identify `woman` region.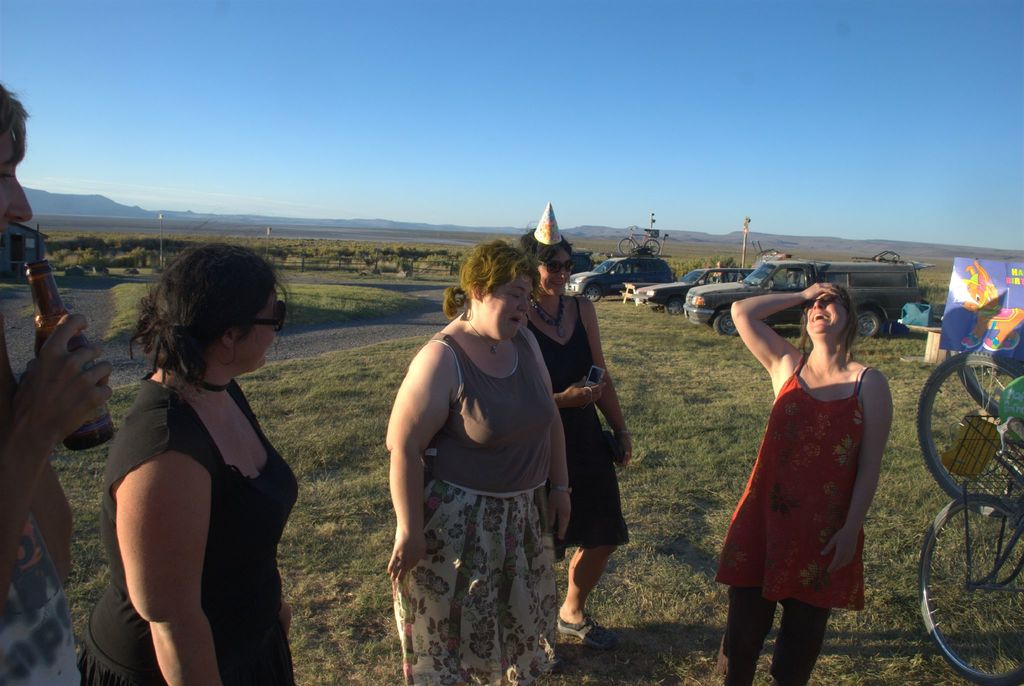
Region: box(69, 238, 298, 685).
